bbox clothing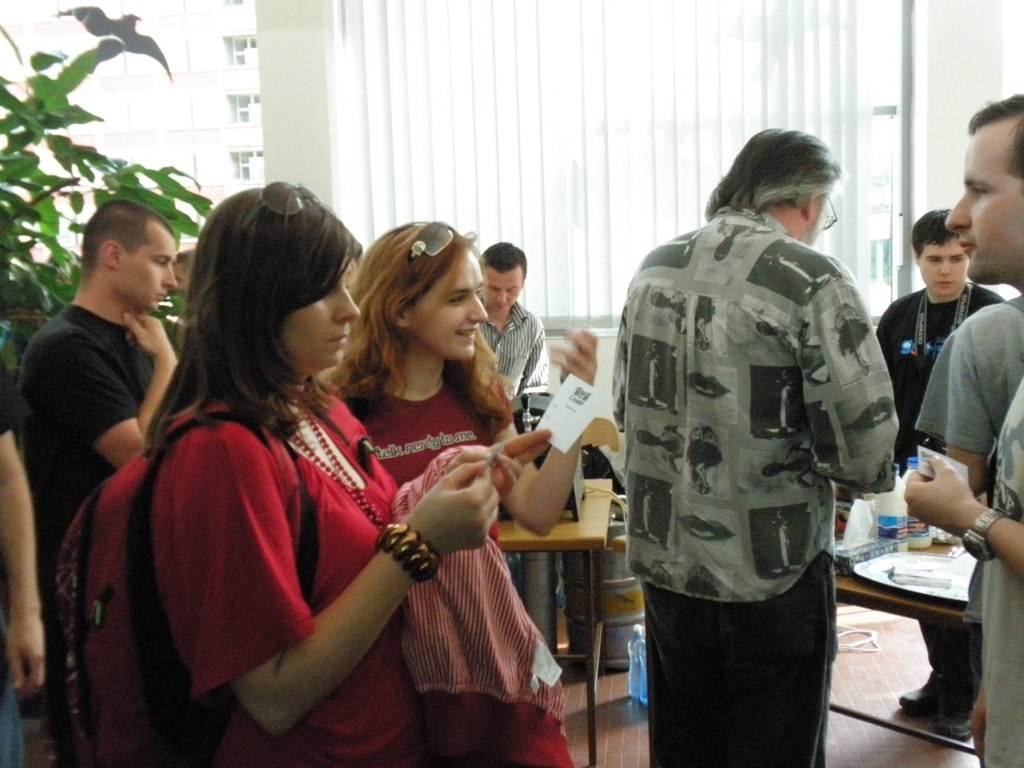
left=147, top=391, right=441, bottom=767
